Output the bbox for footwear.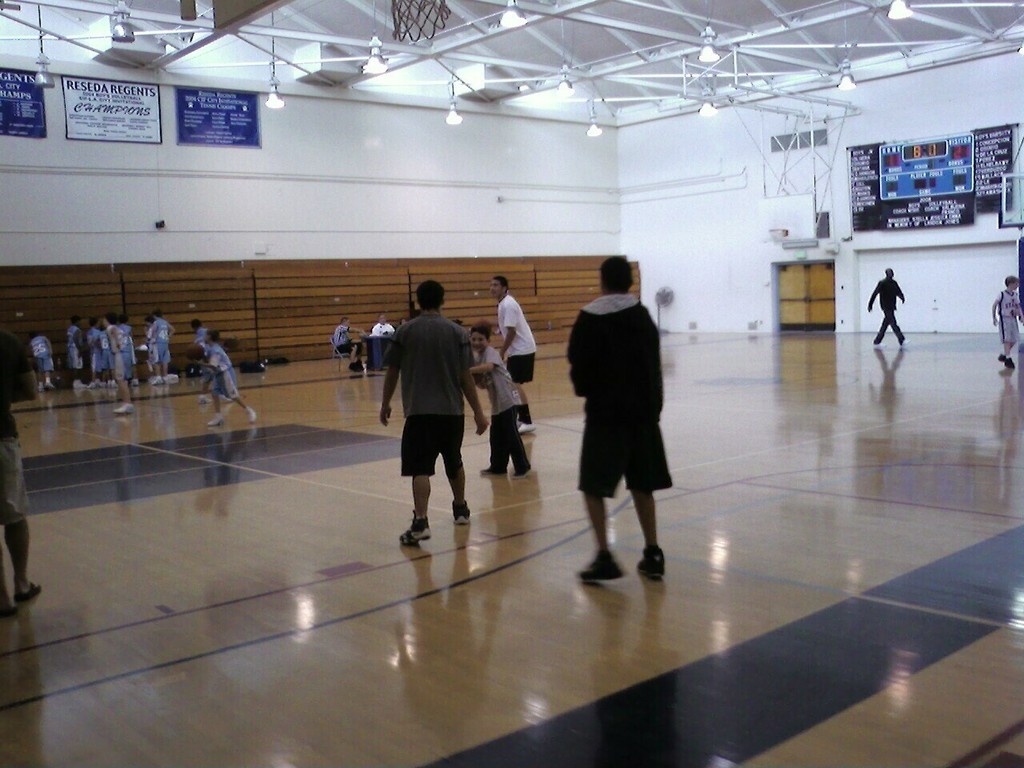
box(398, 513, 431, 547).
